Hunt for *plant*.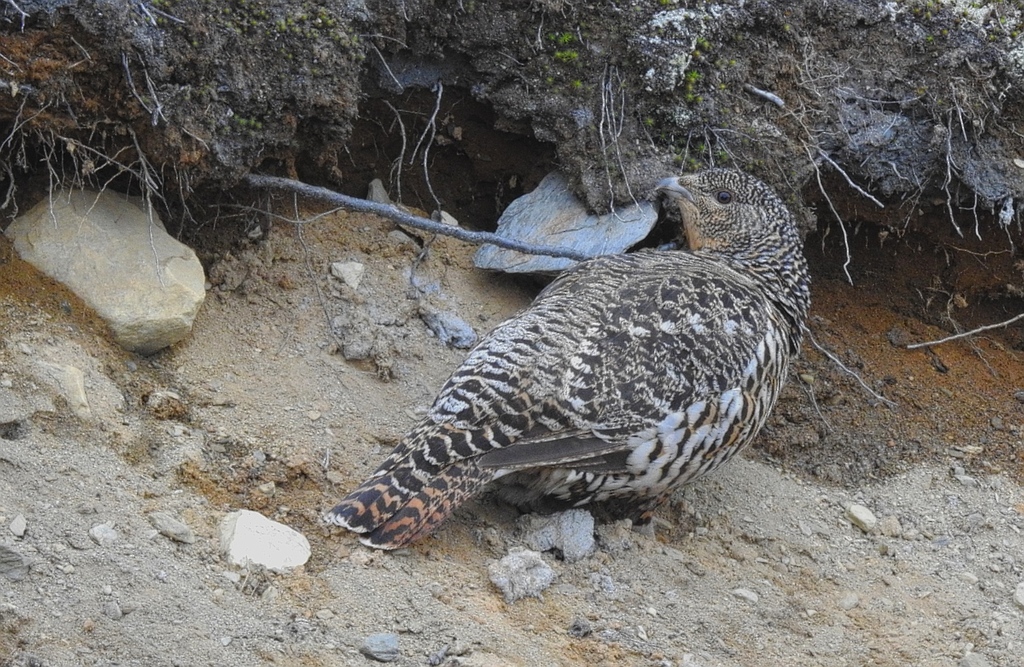
Hunted down at locate(546, 28, 576, 47).
